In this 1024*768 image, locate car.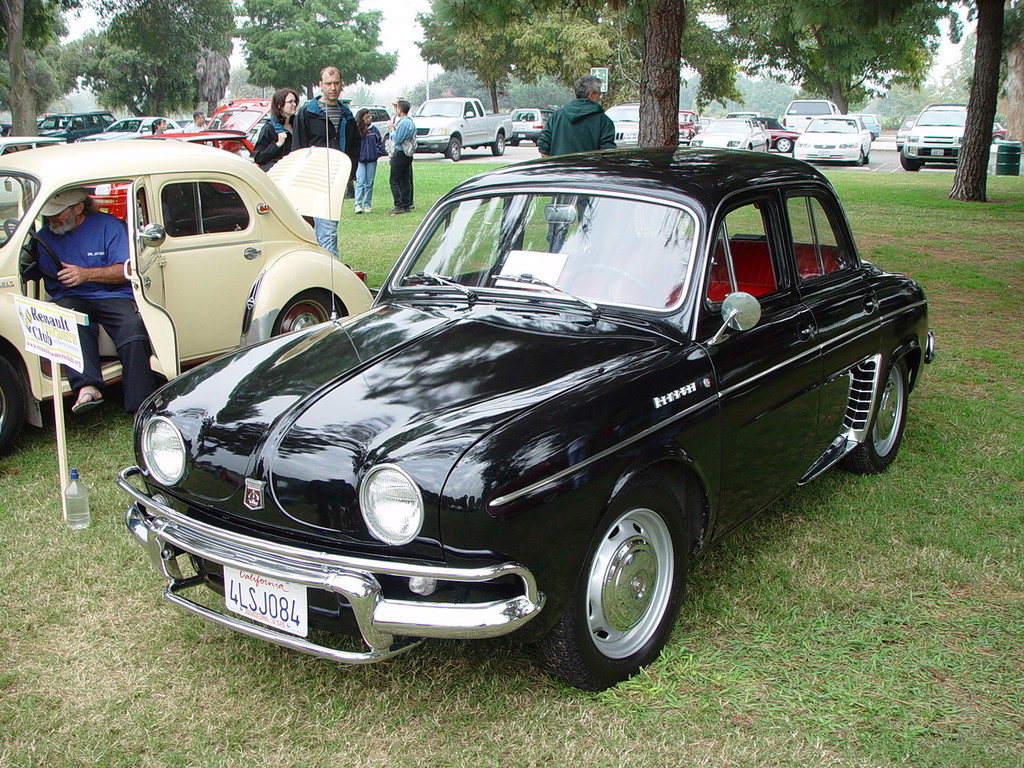
Bounding box: [695, 114, 771, 150].
